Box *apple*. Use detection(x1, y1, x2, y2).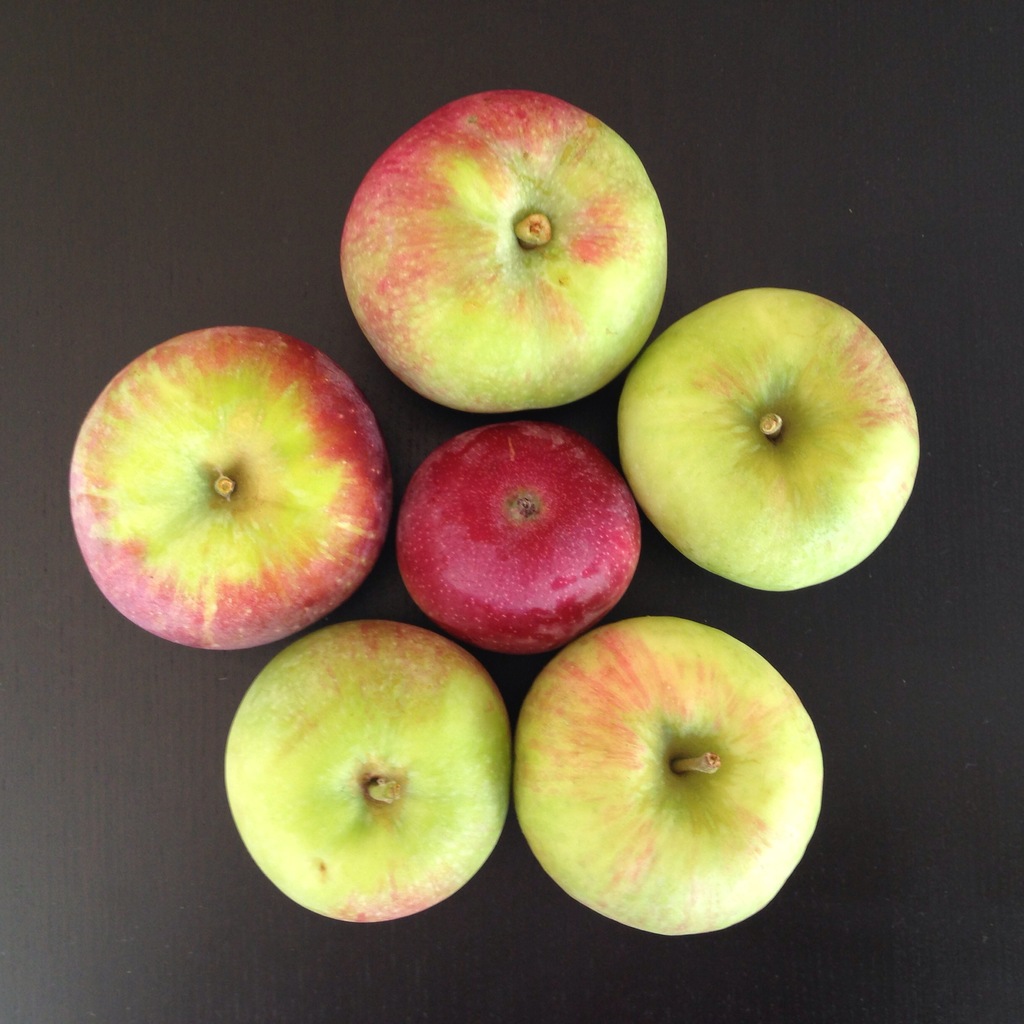
detection(218, 620, 515, 924).
